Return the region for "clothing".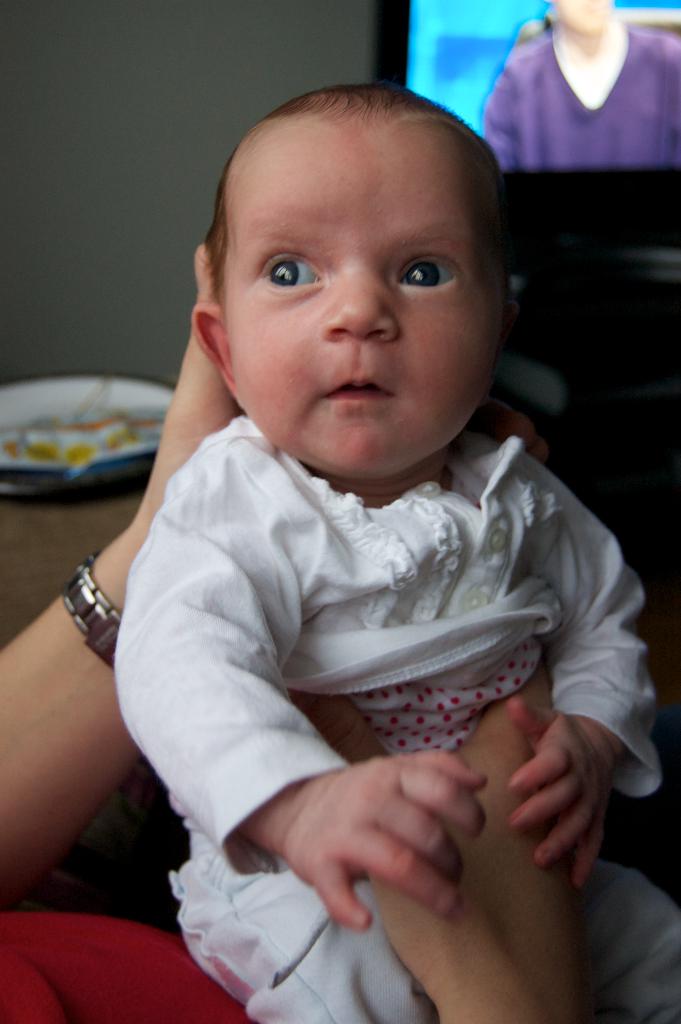
x1=0, y1=909, x2=250, y2=1023.
